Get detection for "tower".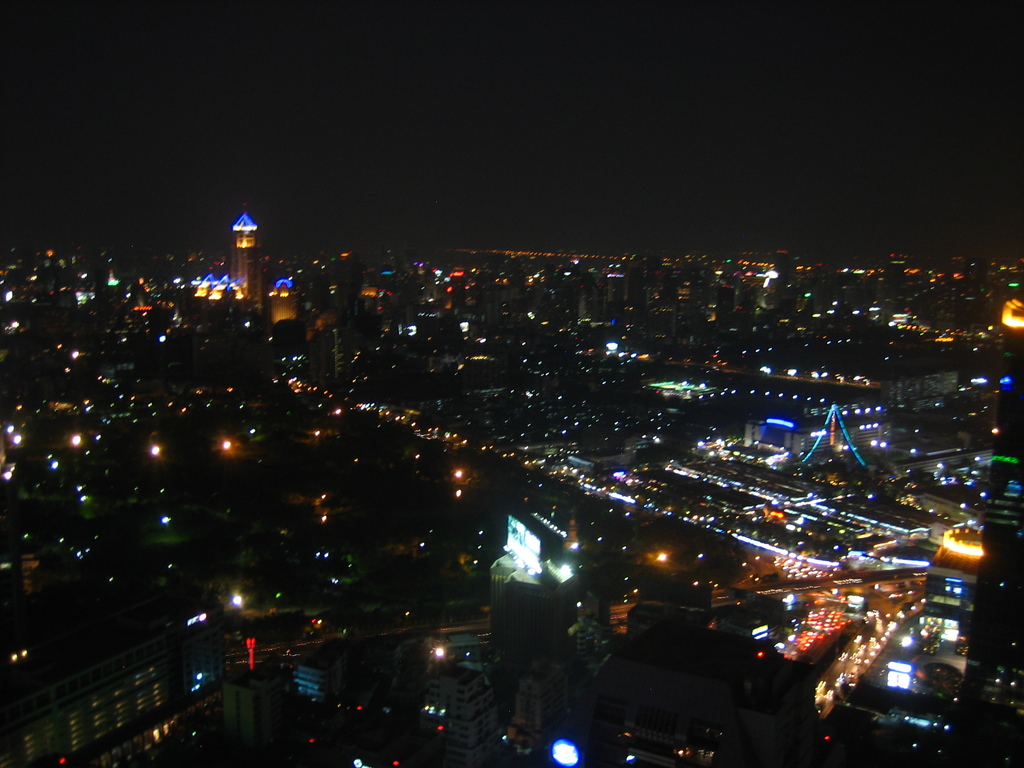
Detection: detection(230, 203, 263, 317).
